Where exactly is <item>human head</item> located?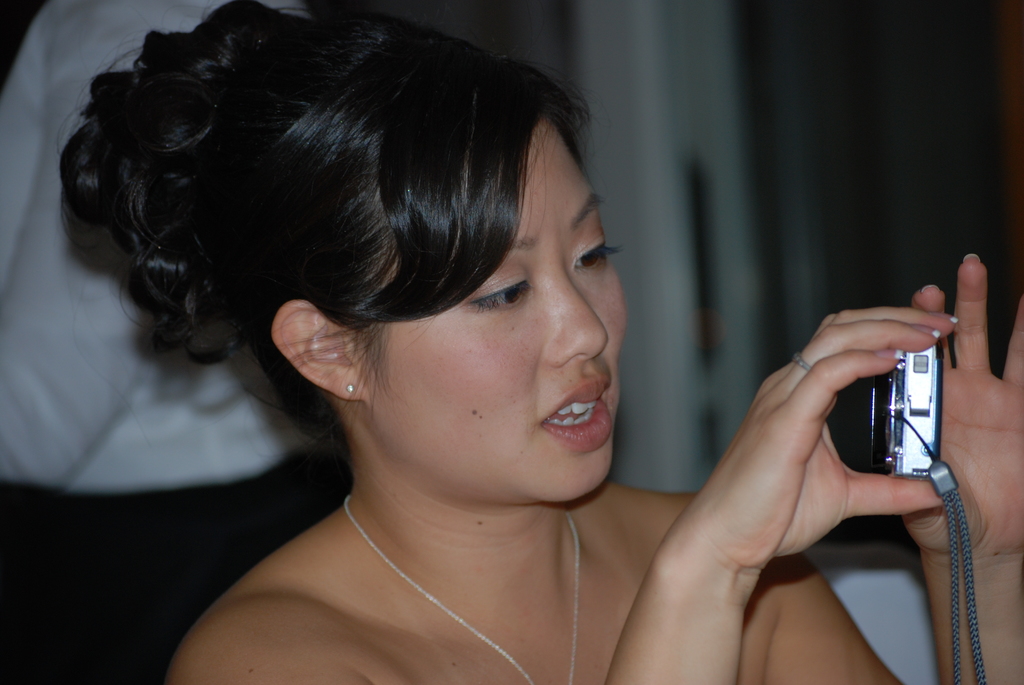
Its bounding box is {"x1": 52, "y1": 1, "x2": 661, "y2": 514}.
